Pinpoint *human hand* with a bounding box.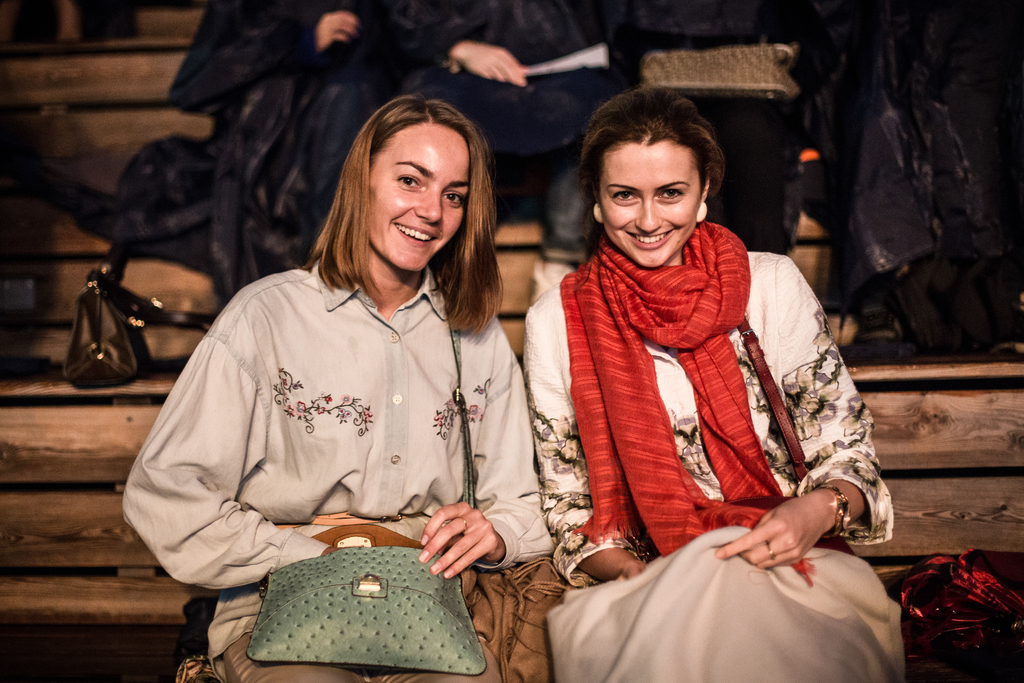
rect(324, 544, 337, 554).
